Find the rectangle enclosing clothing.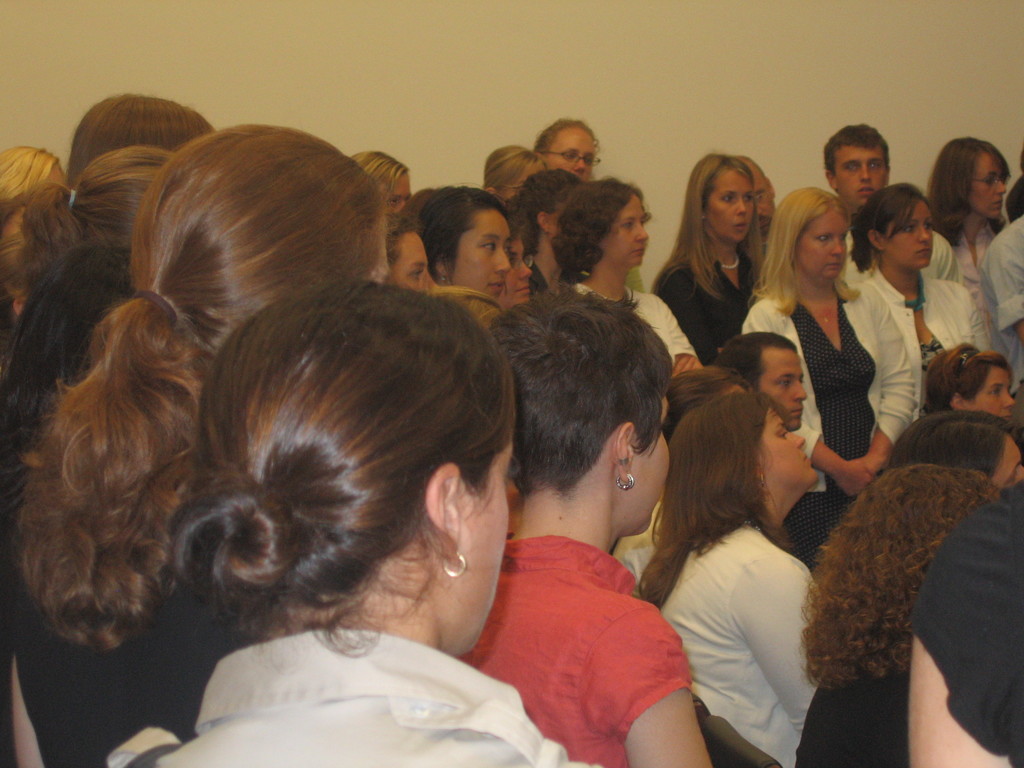
bbox=(793, 668, 906, 767).
